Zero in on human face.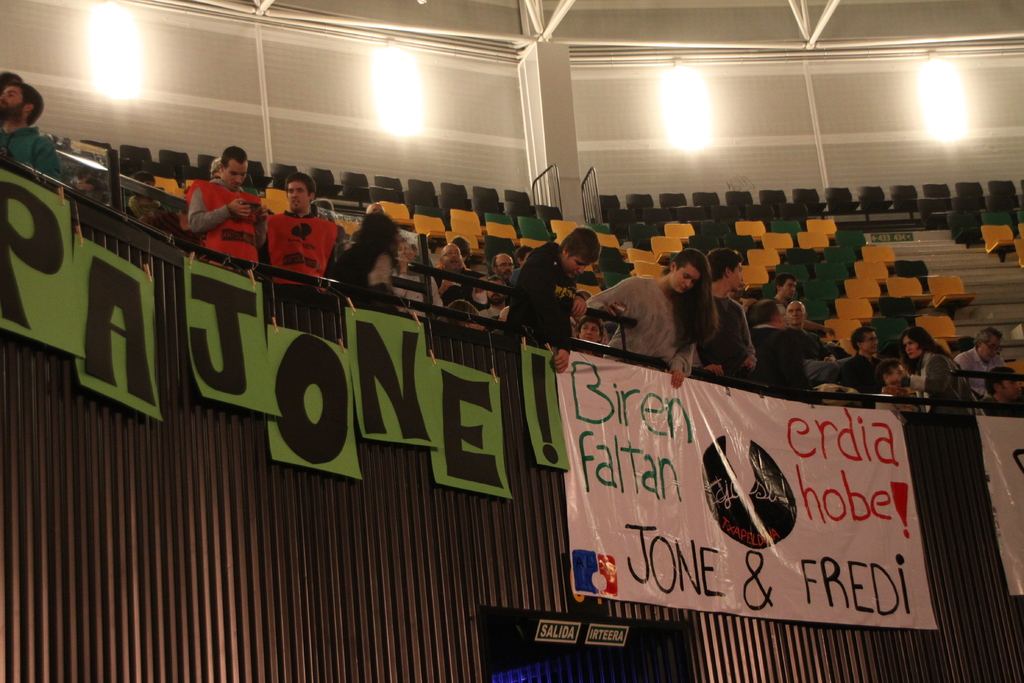
Zeroed in: l=226, t=159, r=248, b=189.
